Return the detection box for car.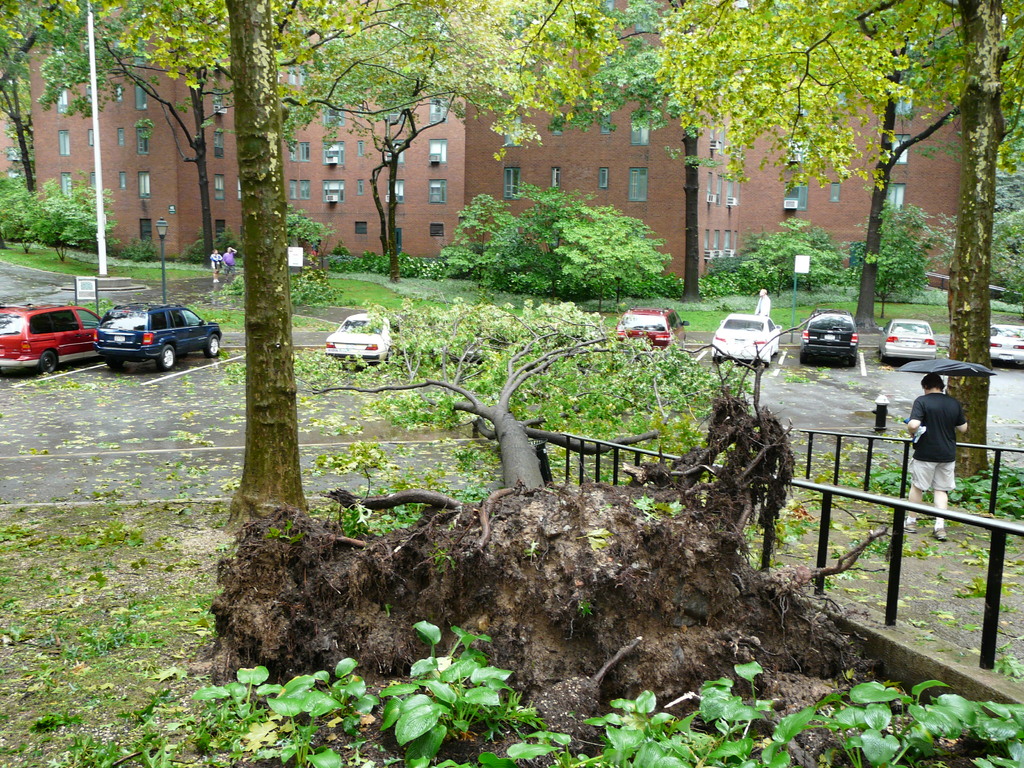
884/322/929/367.
